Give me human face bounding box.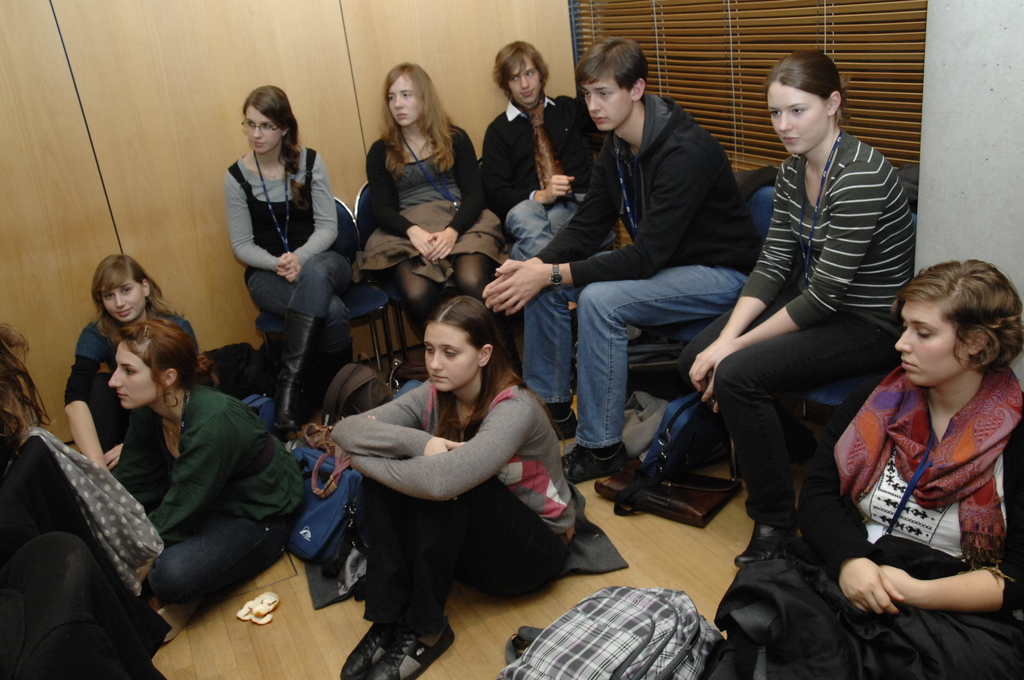
106 339 157 412.
